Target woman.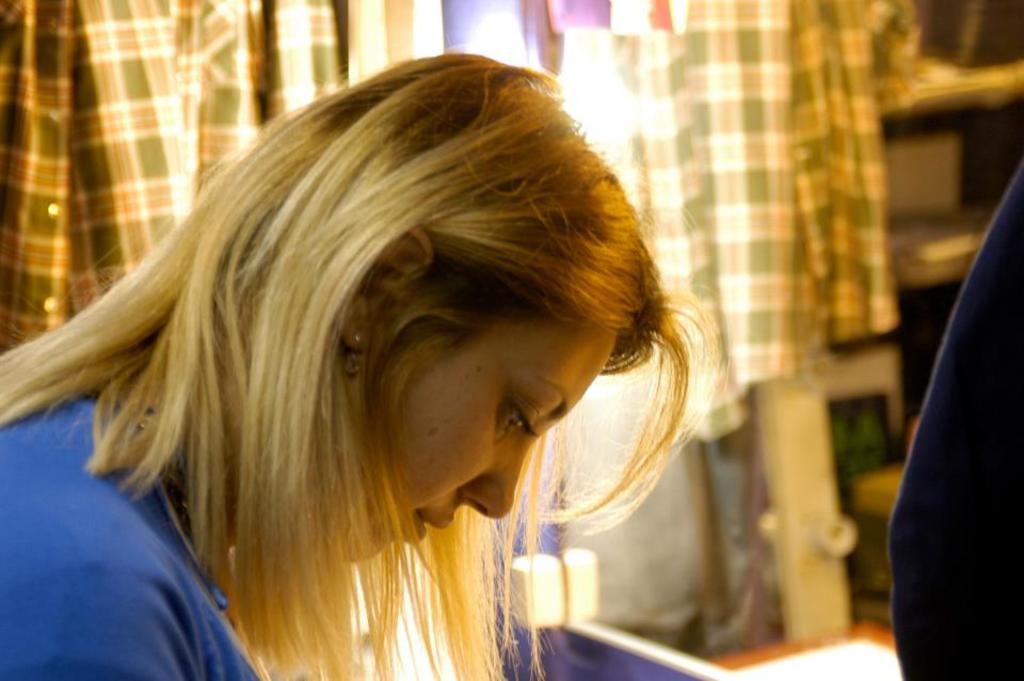
Target region: <box>0,46,736,680</box>.
